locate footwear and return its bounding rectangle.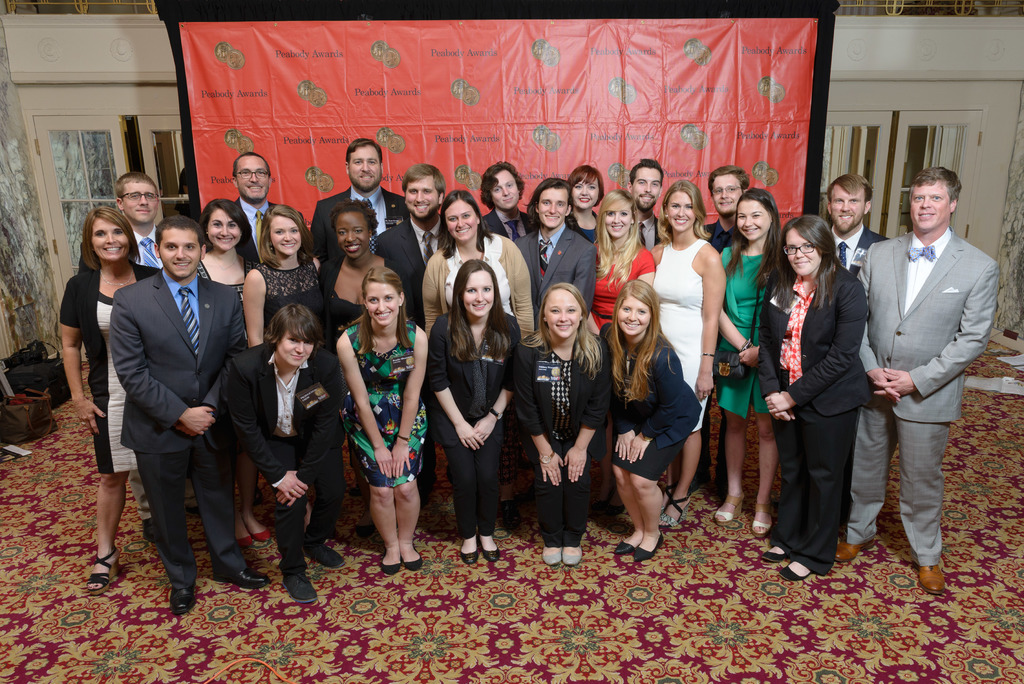
(375, 545, 401, 575).
